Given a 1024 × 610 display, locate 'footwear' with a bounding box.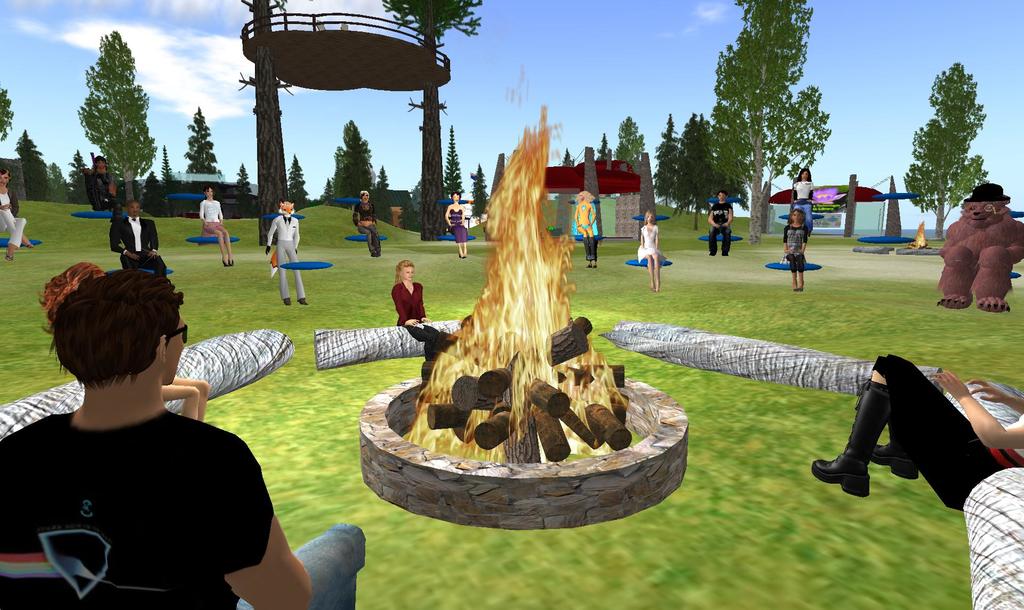
Located: (x1=298, y1=297, x2=307, y2=305).
